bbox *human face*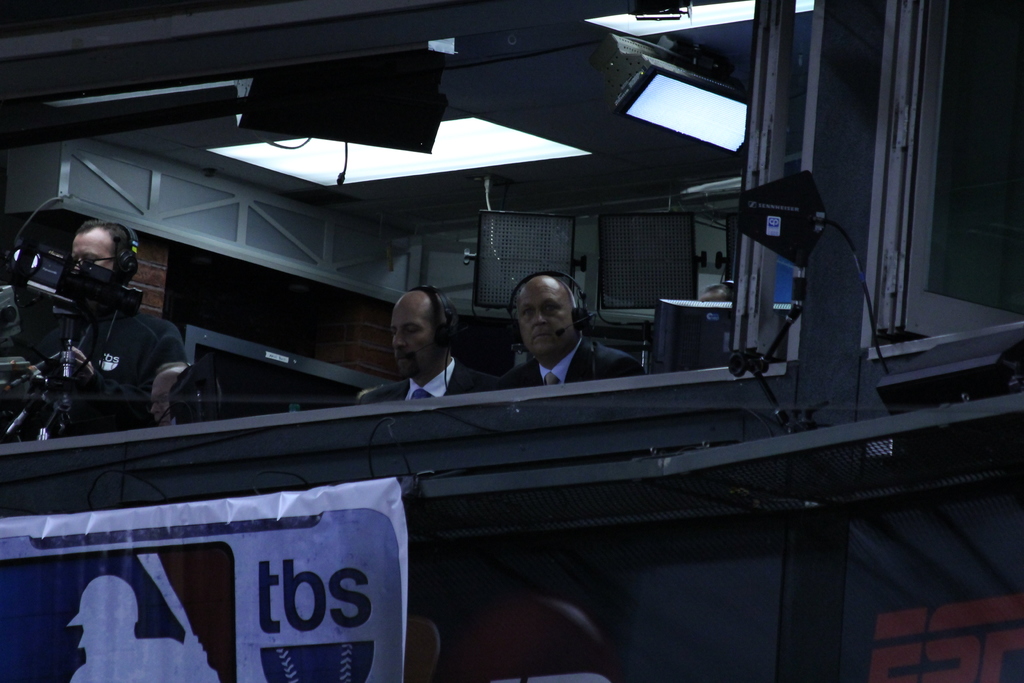
389, 290, 439, 377
